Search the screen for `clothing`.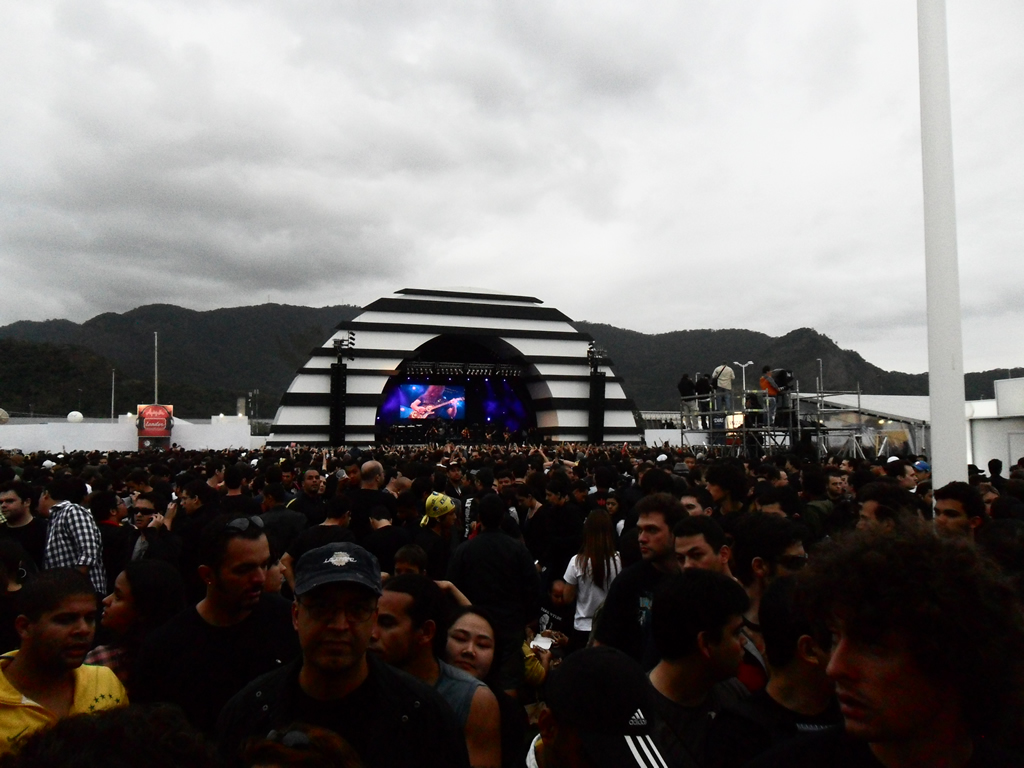
Found at [0, 513, 46, 586].
